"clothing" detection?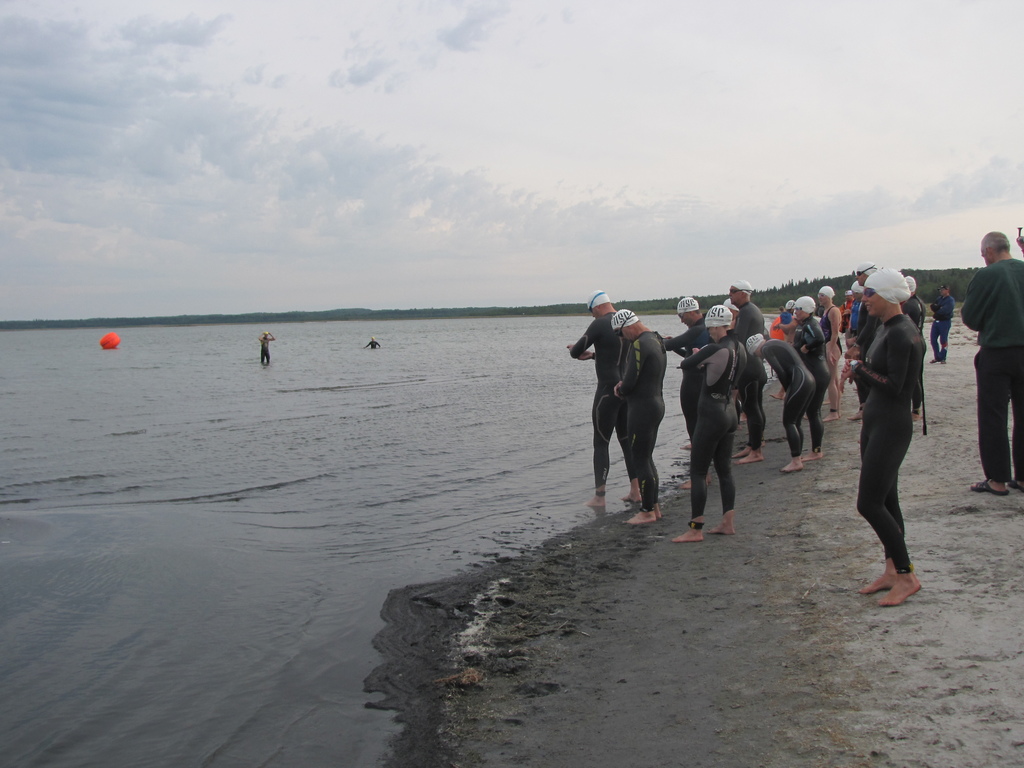
detection(737, 300, 768, 447)
